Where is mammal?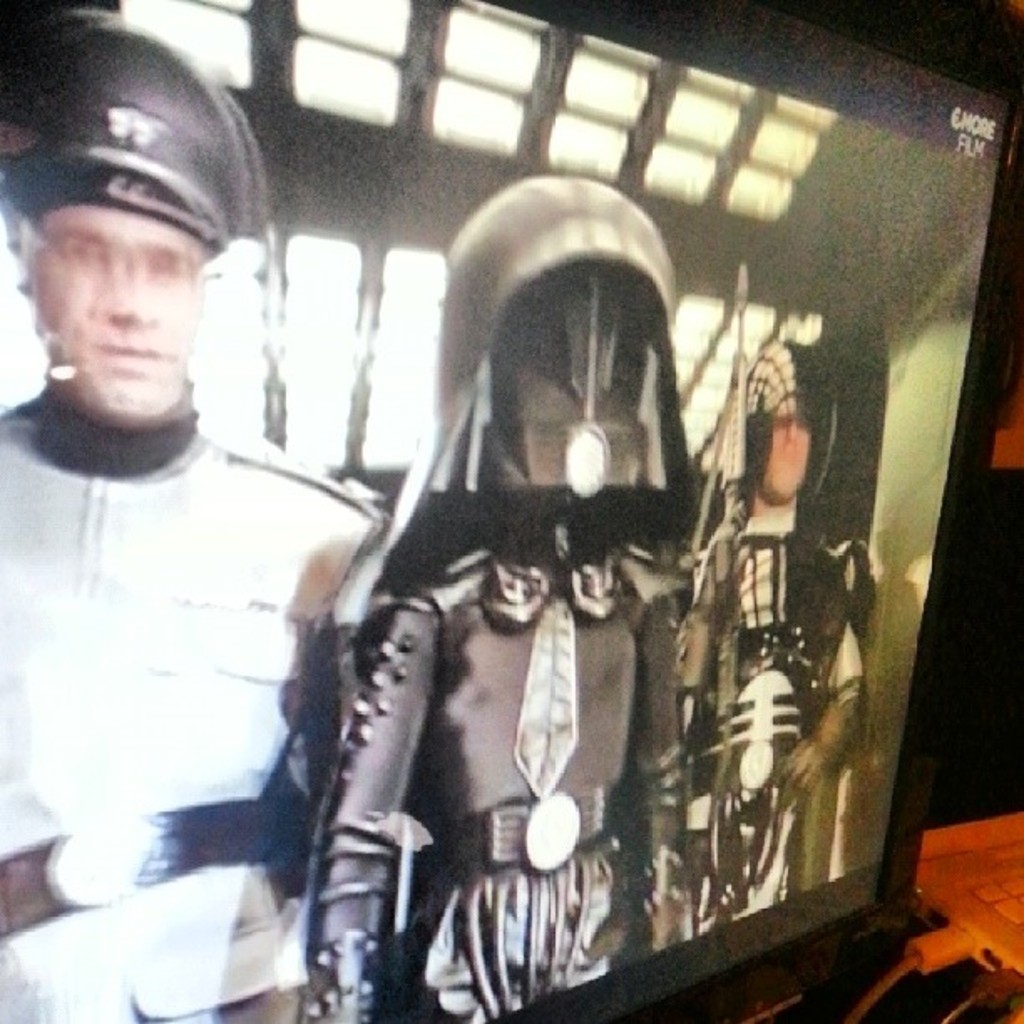
Rect(338, 194, 743, 1023).
